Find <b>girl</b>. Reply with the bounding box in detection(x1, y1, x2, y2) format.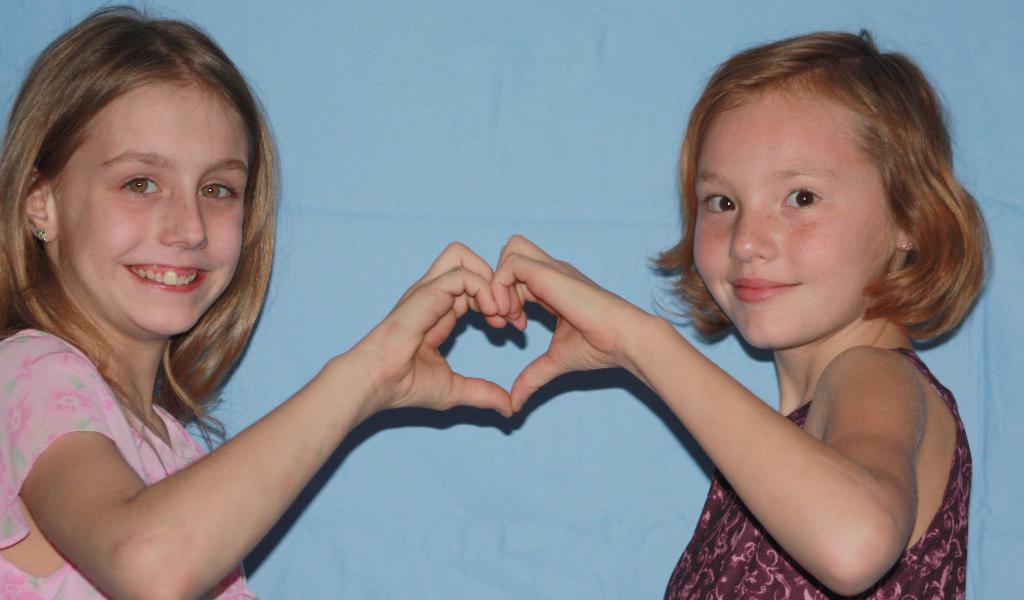
detection(0, 0, 513, 599).
